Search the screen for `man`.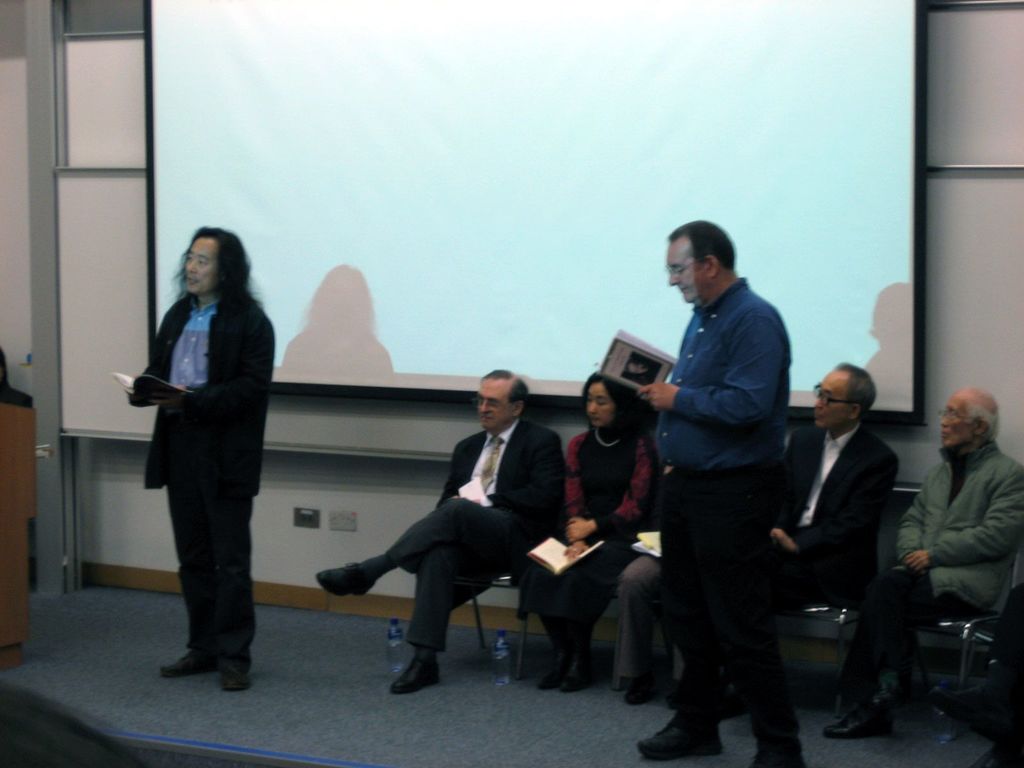
Found at region(829, 379, 1023, 740).
